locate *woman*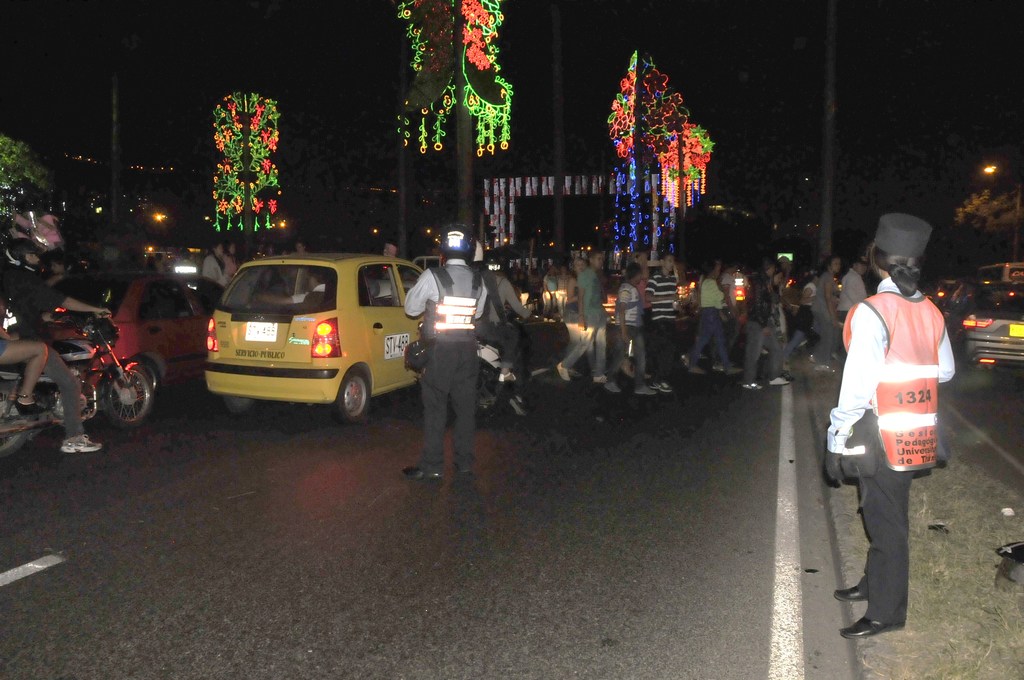
<region>784, 263, 822, 354</region>
